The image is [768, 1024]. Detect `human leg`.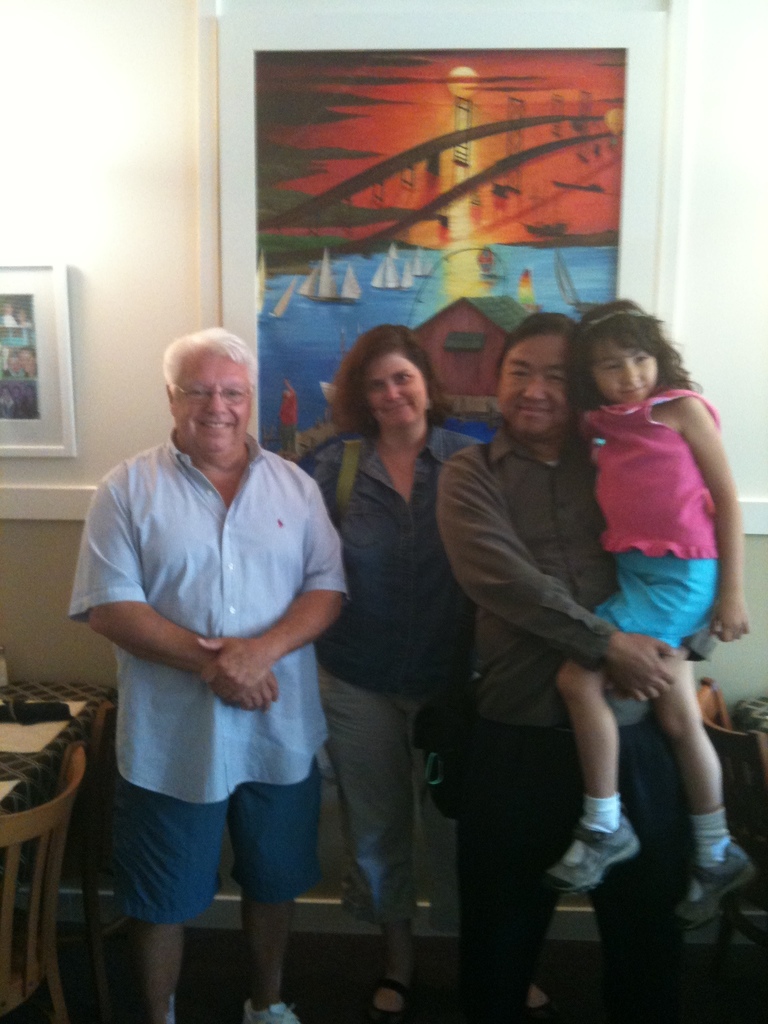
Detection: (x1=118, y1=781, x2=223, y2=1023).
